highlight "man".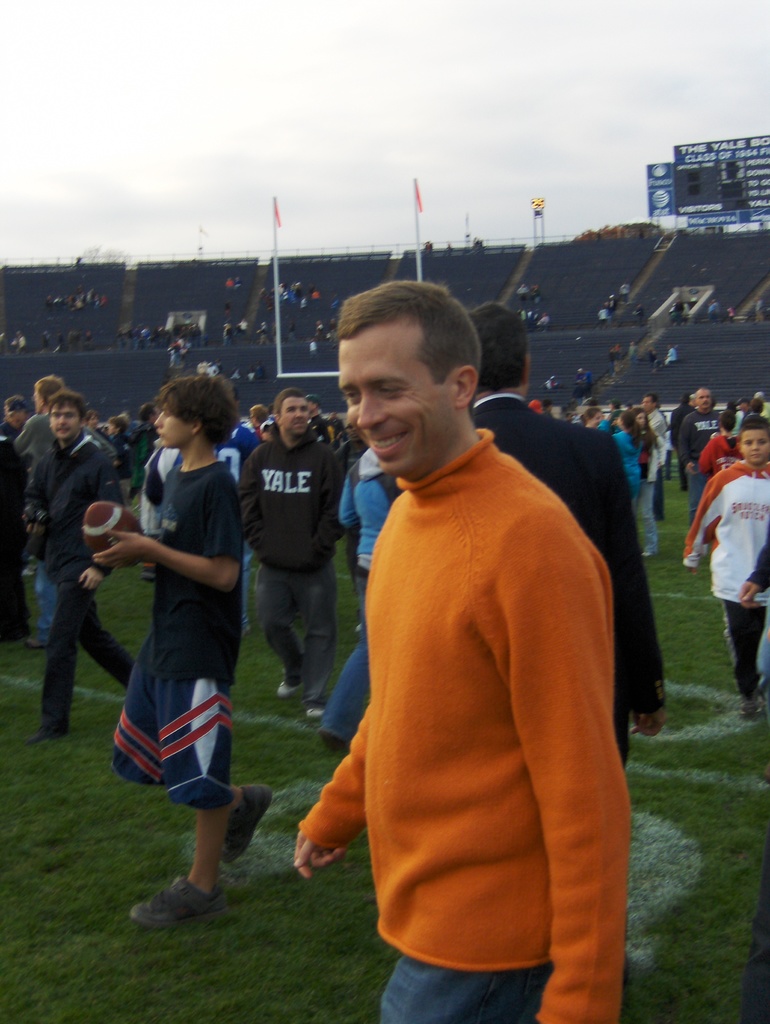
Highlighted region: BBox(677, 386, 723, 557).
